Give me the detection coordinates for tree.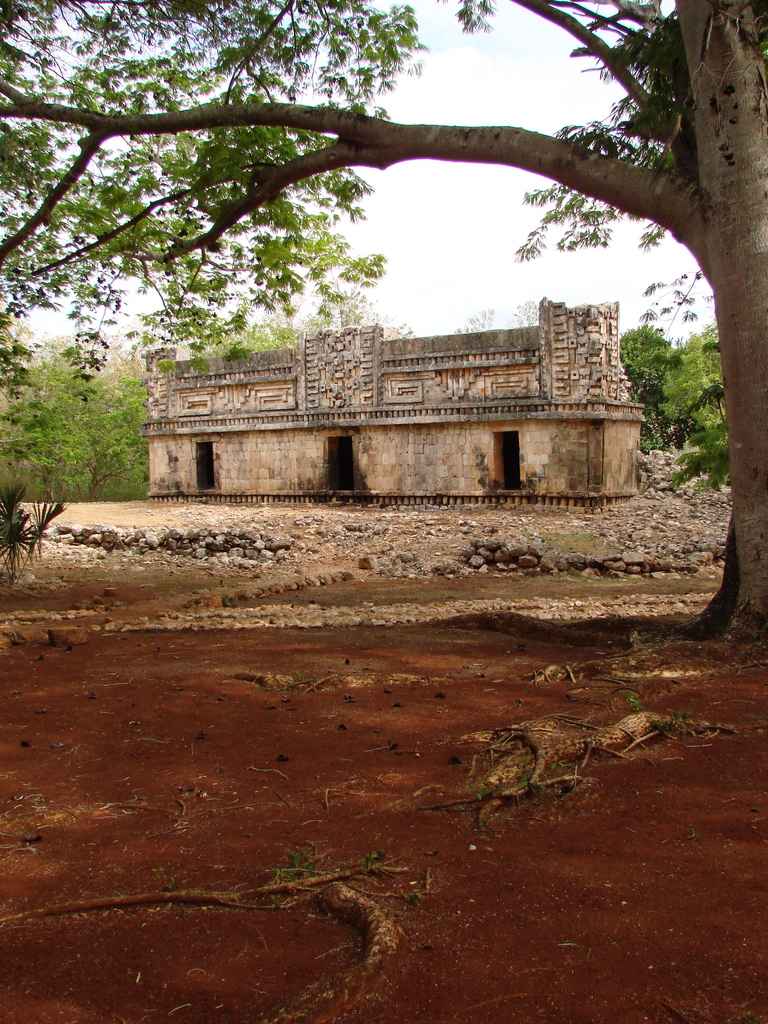
box(0, 0, 767, 648).
